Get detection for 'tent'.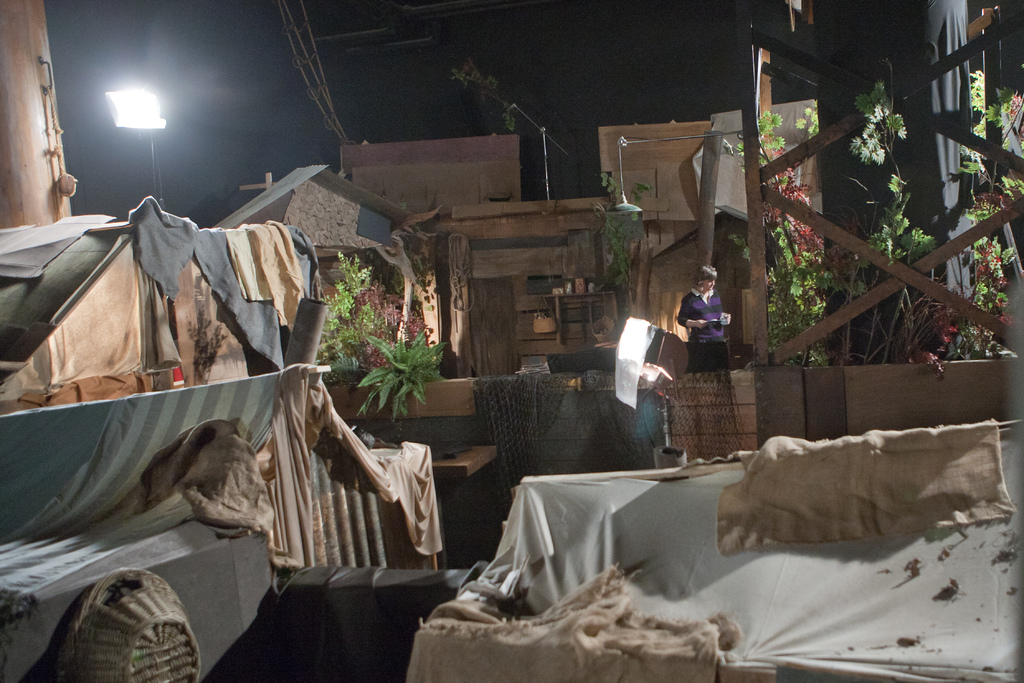
Detection: BBox(0, 195, 447, 591).
